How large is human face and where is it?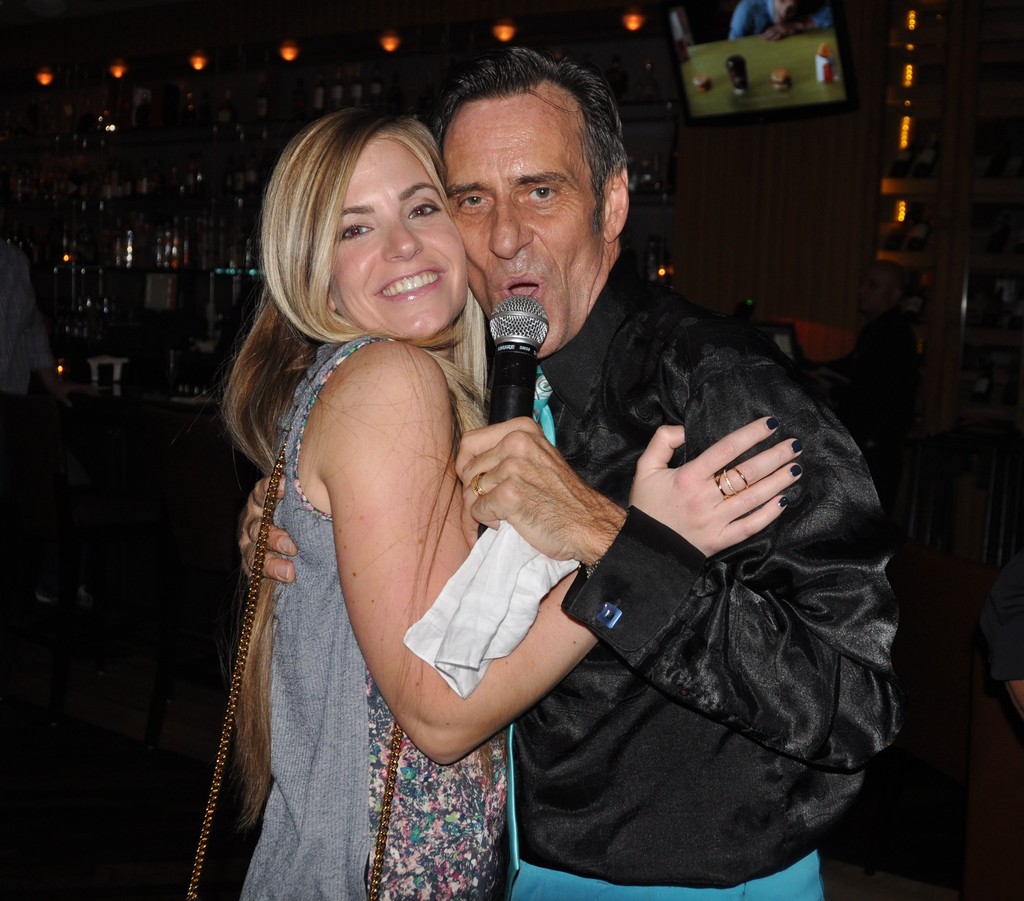
Bounding box: 451:97:602:348.
